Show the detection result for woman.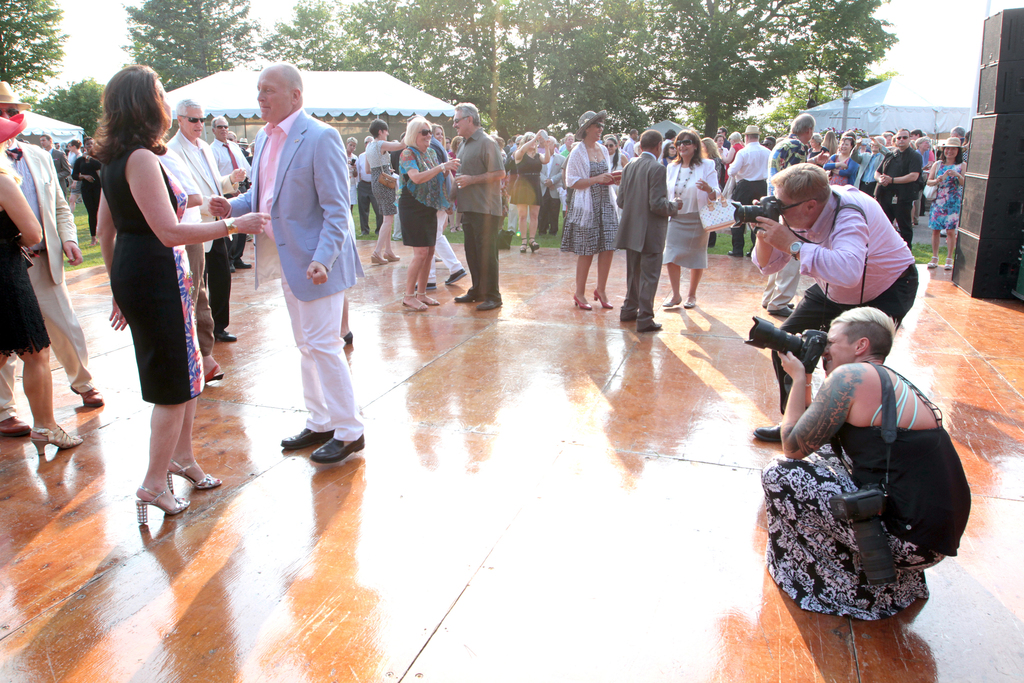
(x1=561, y1=110, x2=624, y2=311).
